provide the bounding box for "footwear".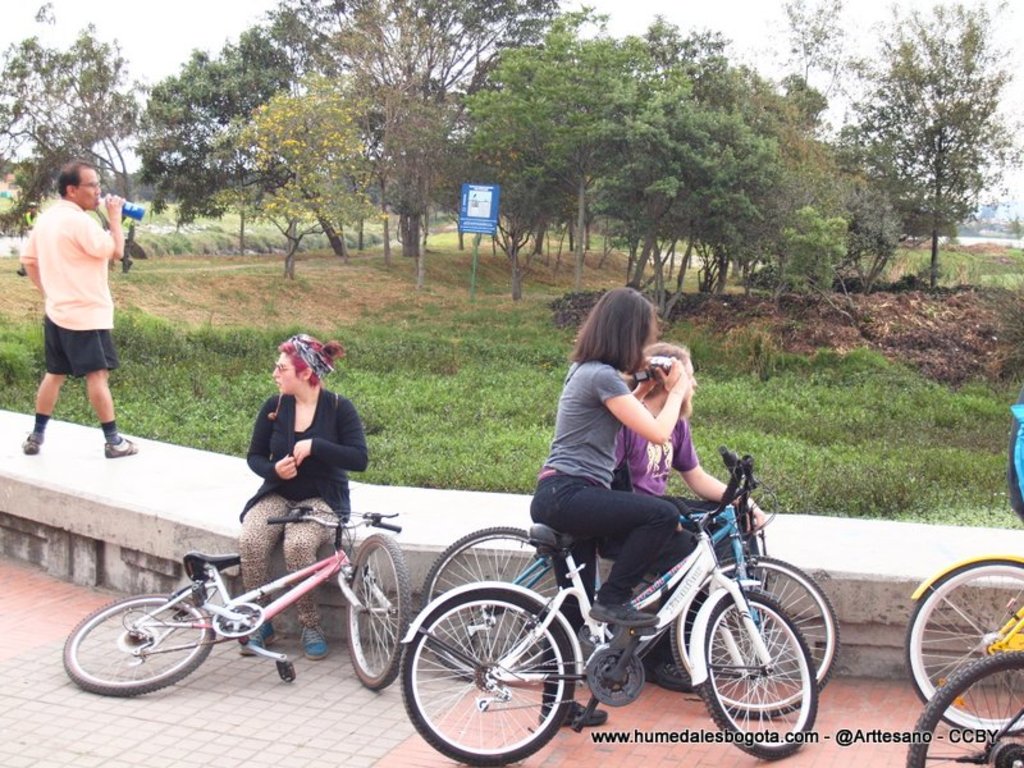
left=643, top=653, right=704, bottom=700.
